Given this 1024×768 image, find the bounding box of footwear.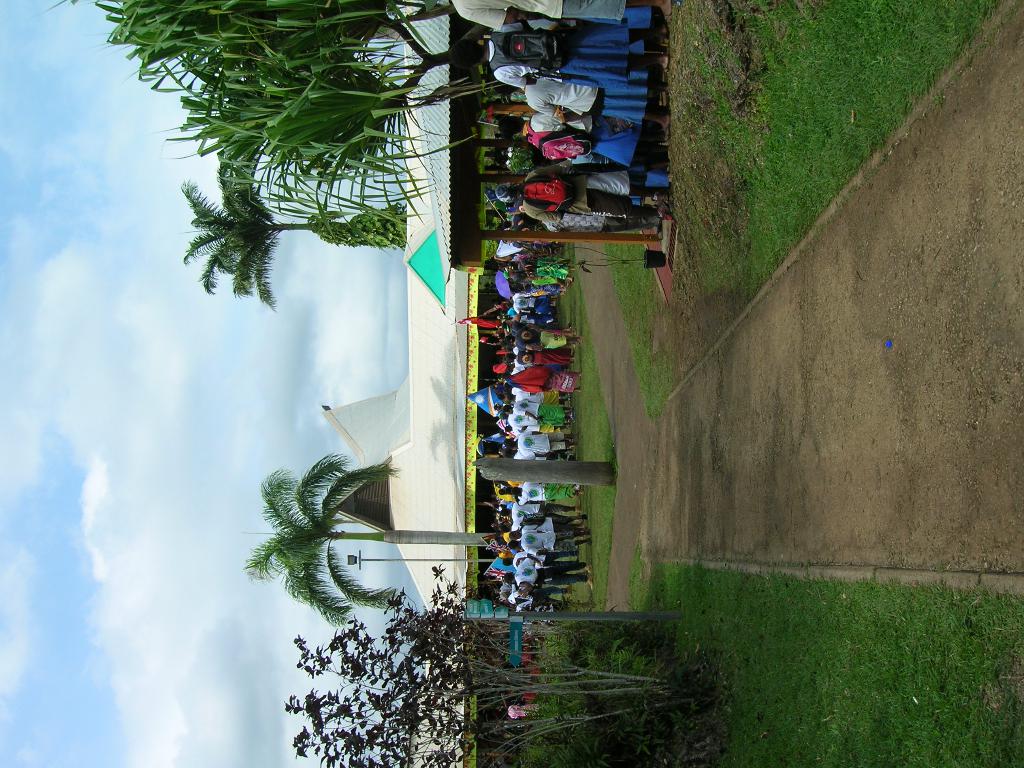
<box>578,488,584,497</box>.
